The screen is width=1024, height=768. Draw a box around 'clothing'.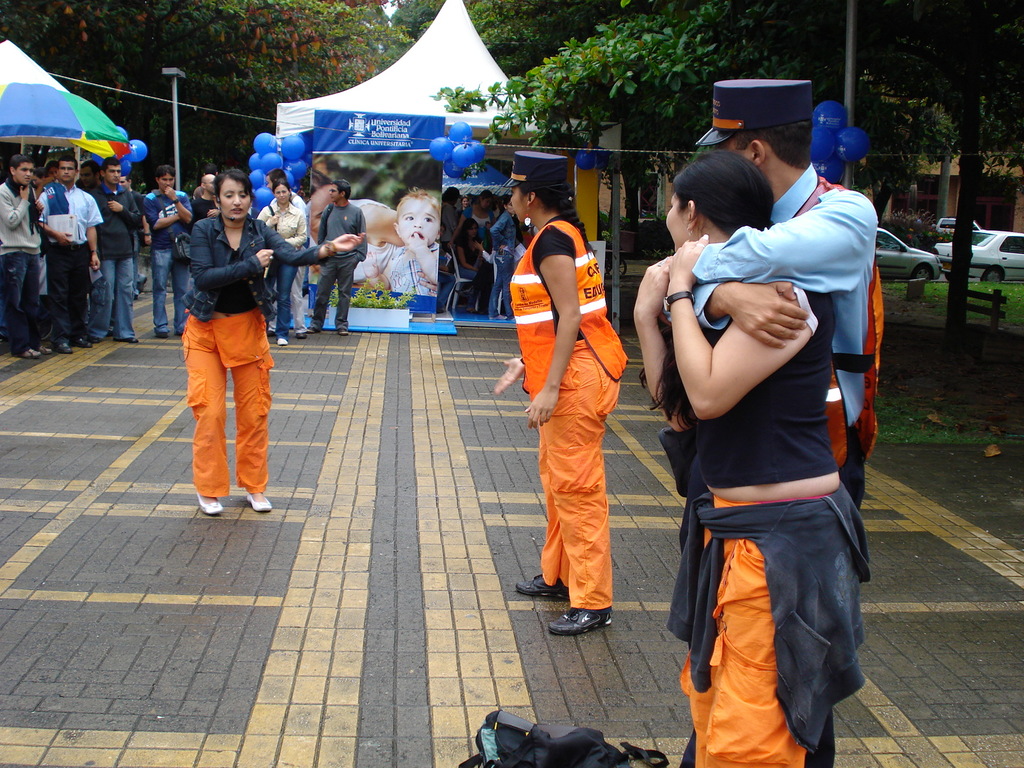
351 237 399 285.
